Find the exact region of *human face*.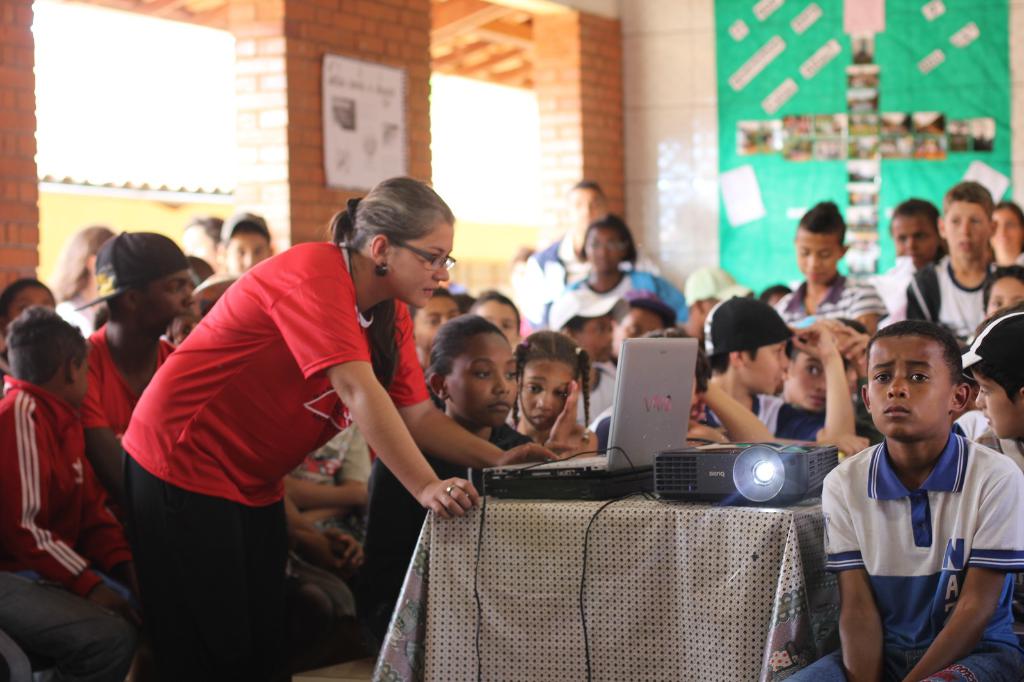
Exact region: locate(570, 315, 618, 361).
